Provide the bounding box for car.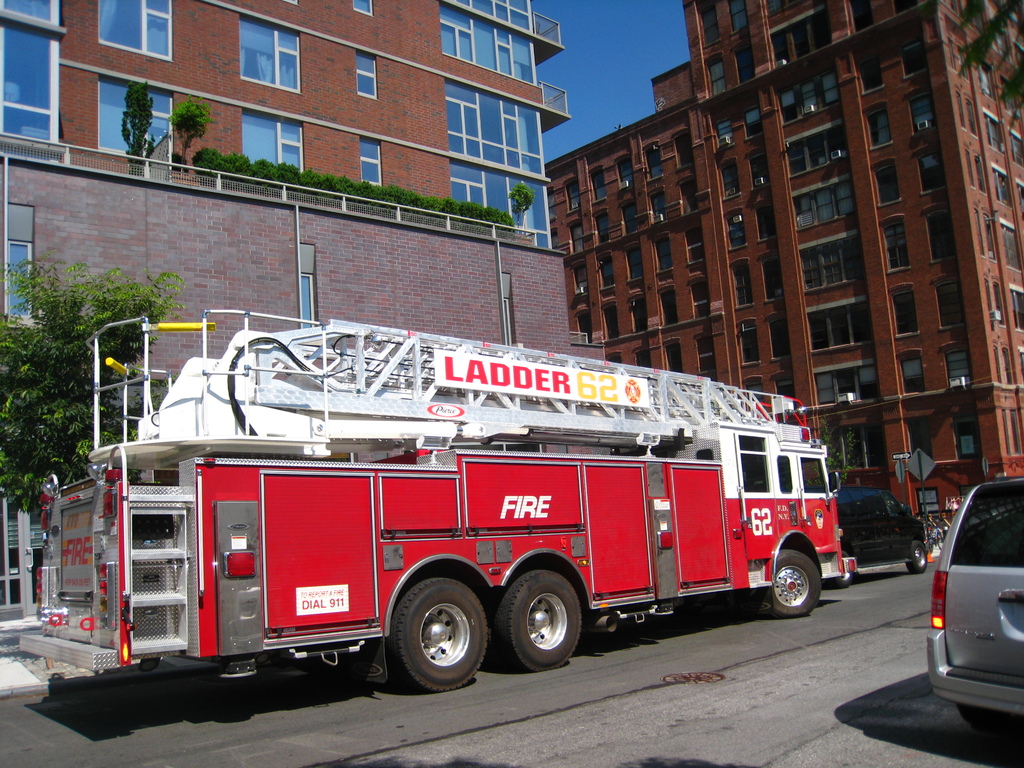
(831,486,938,586).
